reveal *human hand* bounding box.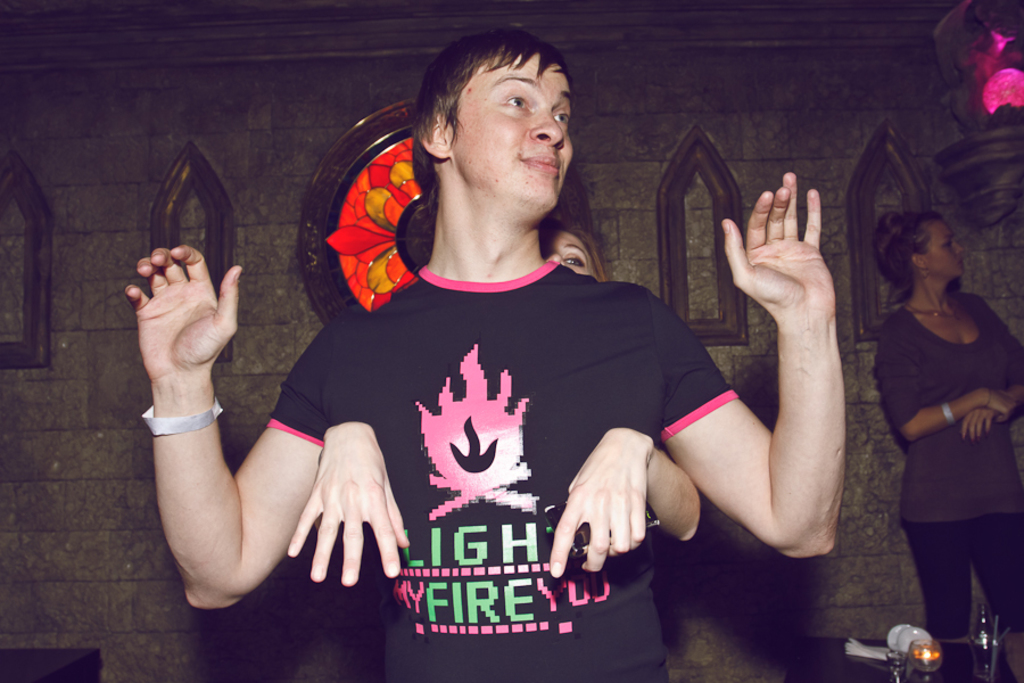
Revealed: bbox=(550, 427, 656, 579).
